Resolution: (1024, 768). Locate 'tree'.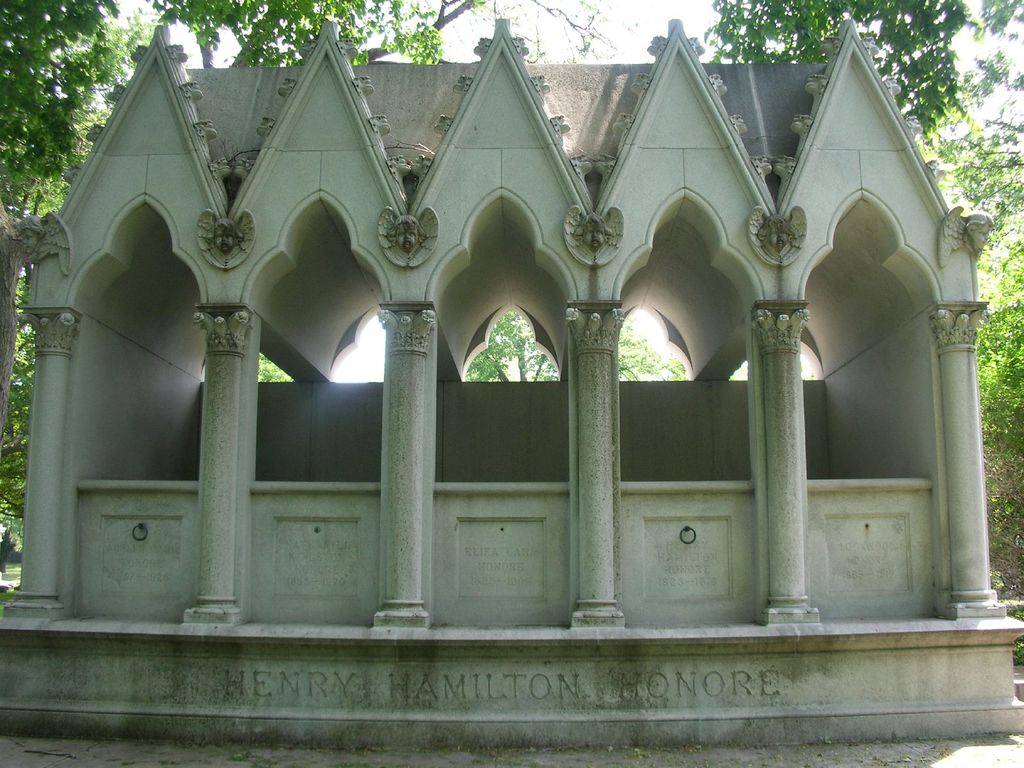
(x1=678, y1=0, x2=1007, y2=83).
